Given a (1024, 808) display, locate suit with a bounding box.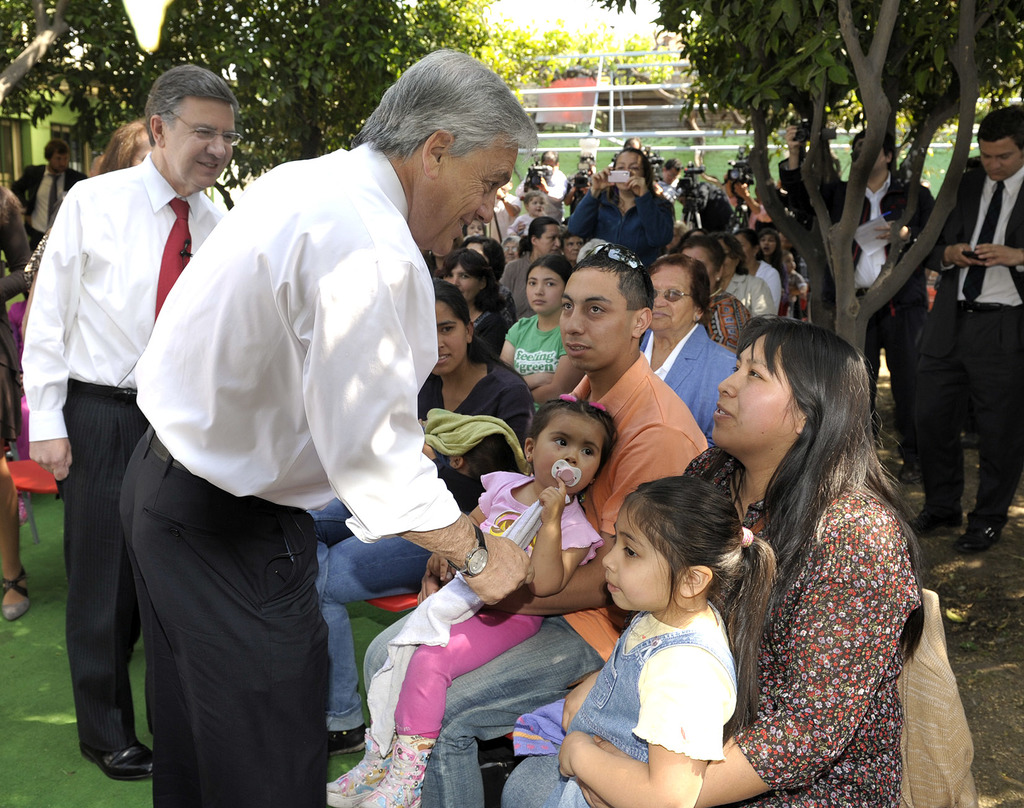
Located: left=636, top=326, right=748, bottom=442.
